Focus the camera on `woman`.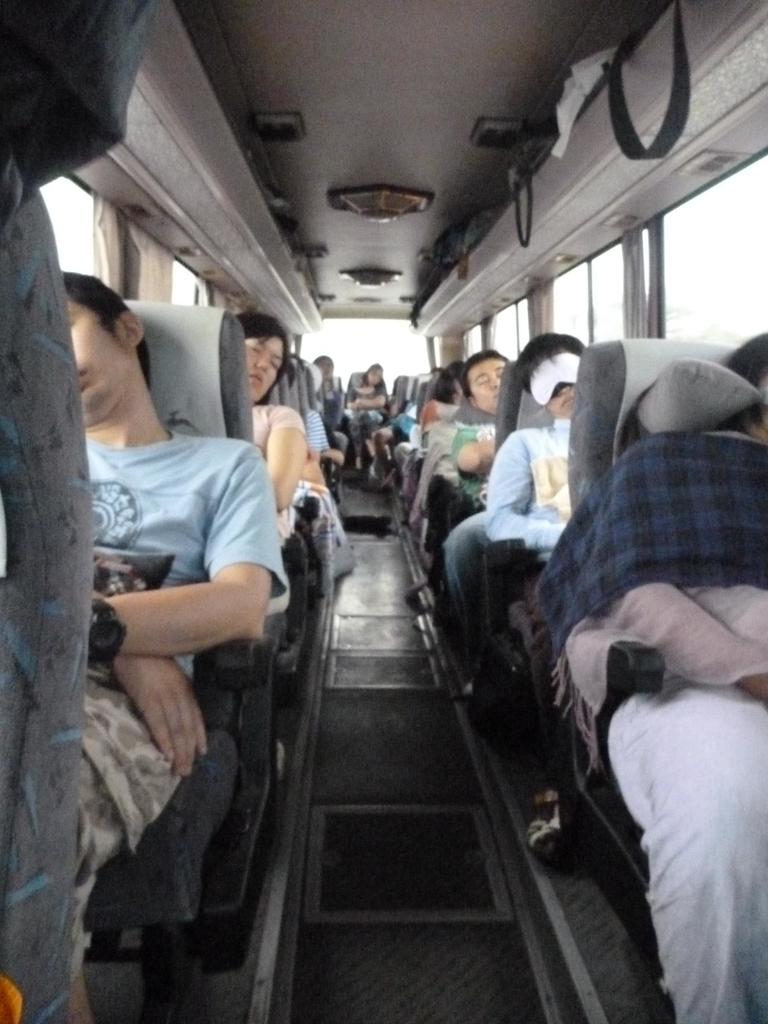
Focus region: select_region(347, 364, 387, 449).
